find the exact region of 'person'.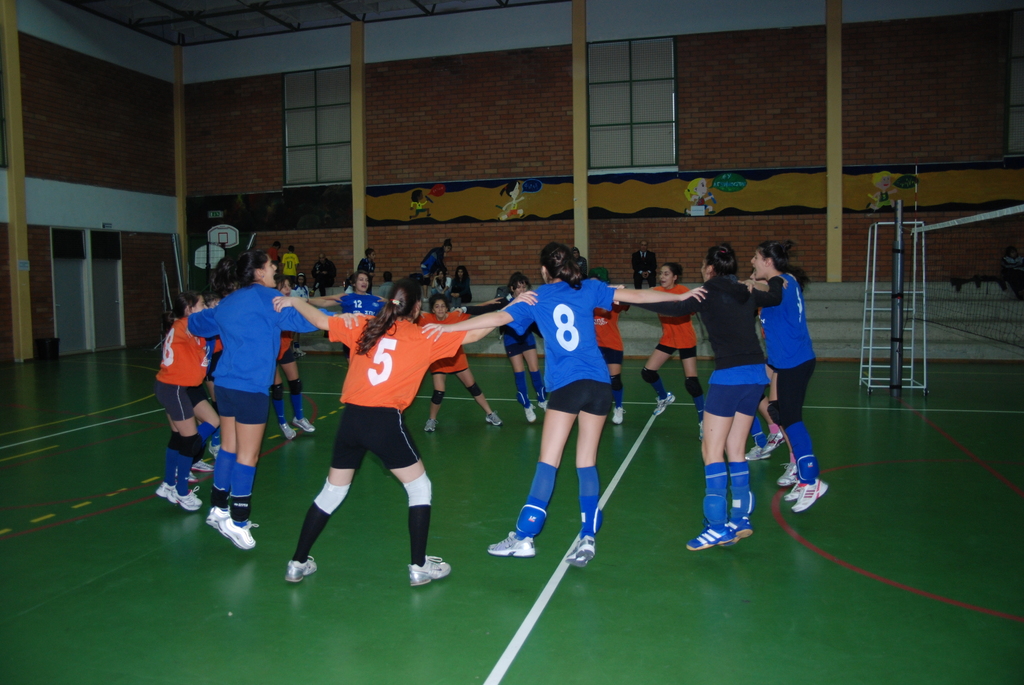
Exact region: 192, 253, 371, 552.
